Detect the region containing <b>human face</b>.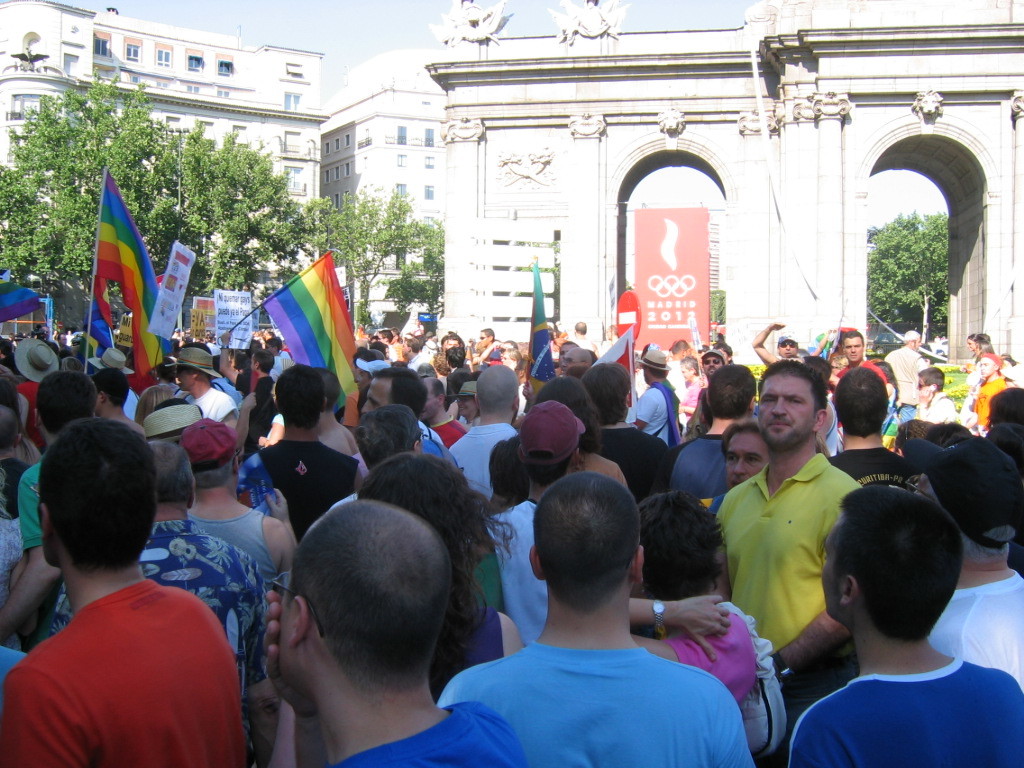
<bbox>423, 383, 439, 418</bbox>.
